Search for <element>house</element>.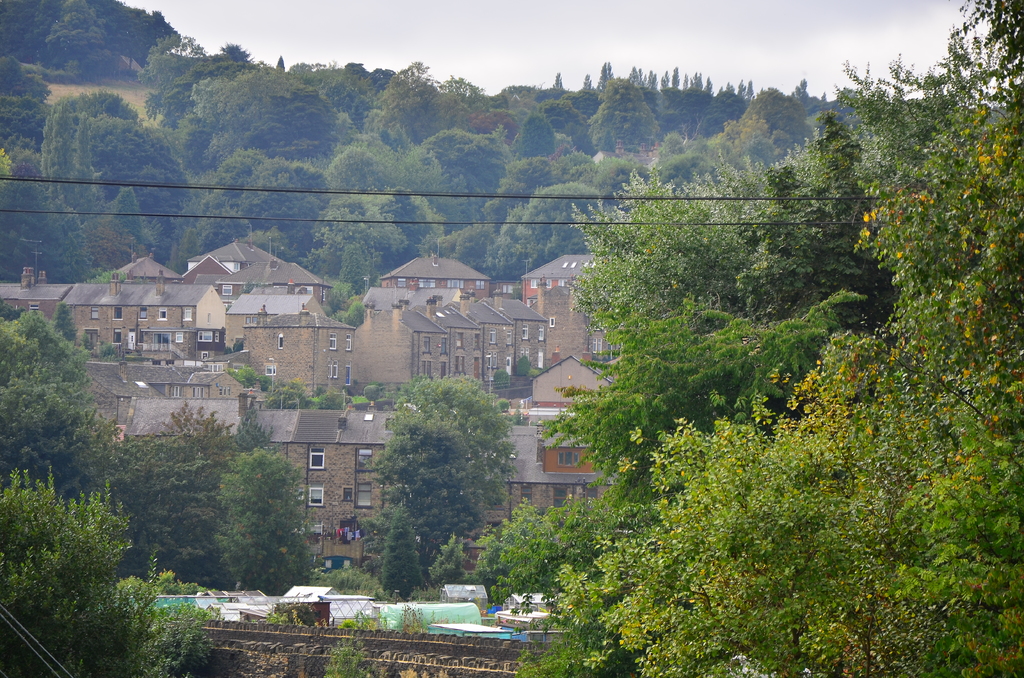
Found at {"x1": 529, "y1": 352, "x2": 625, "y2": 407}.
